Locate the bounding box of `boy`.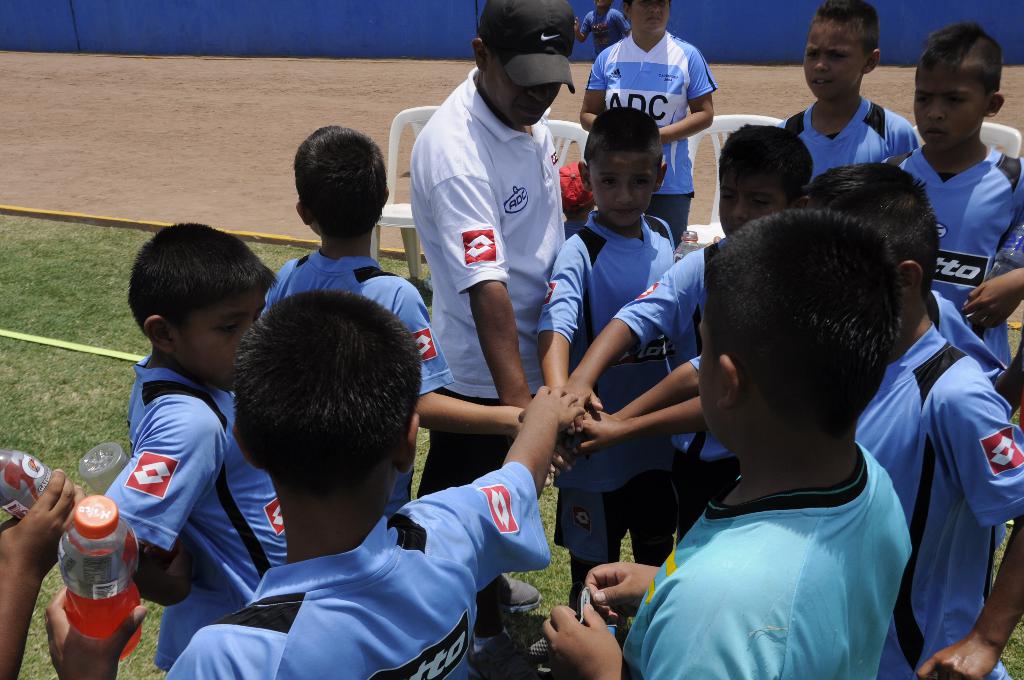
Bounding box: (left=570, top=161, right=1023, bottom=679).
